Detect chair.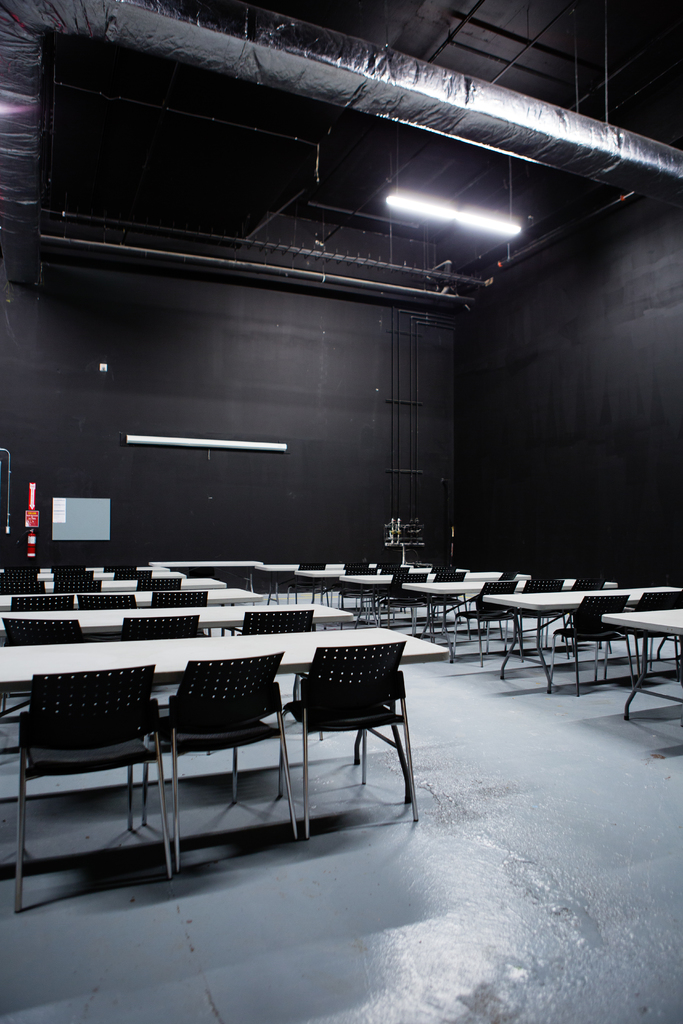
Detected at 544 589 635 696.
